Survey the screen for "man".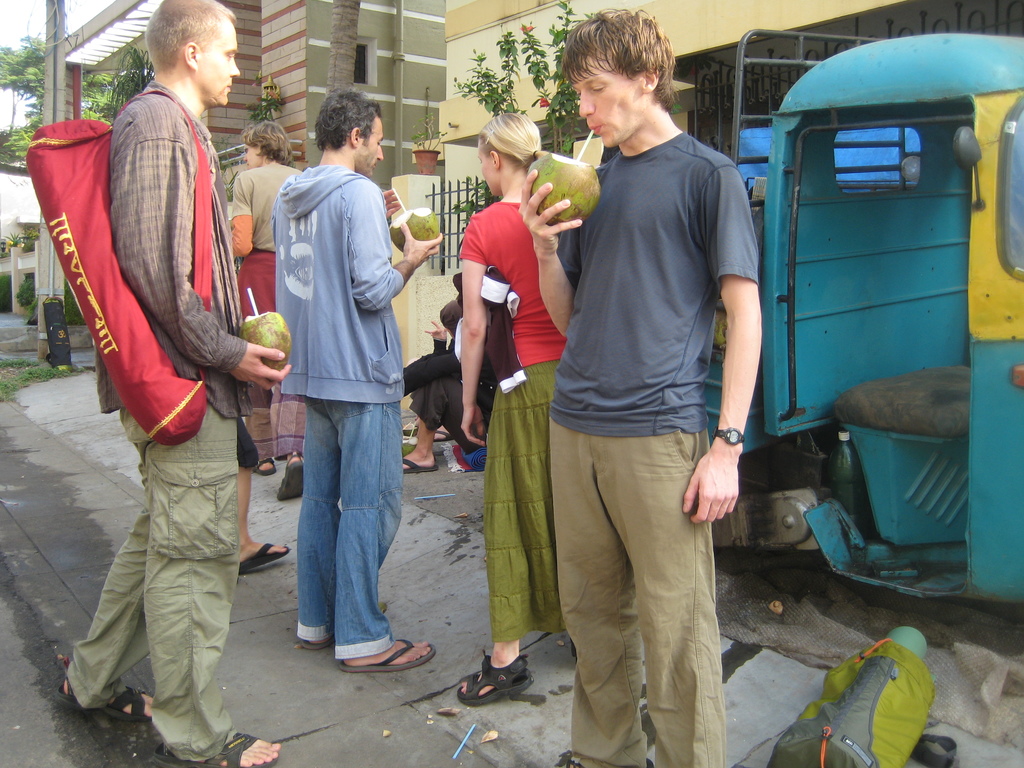
Survey found: (x1=52, y1=0, x2=295, y2=767).
